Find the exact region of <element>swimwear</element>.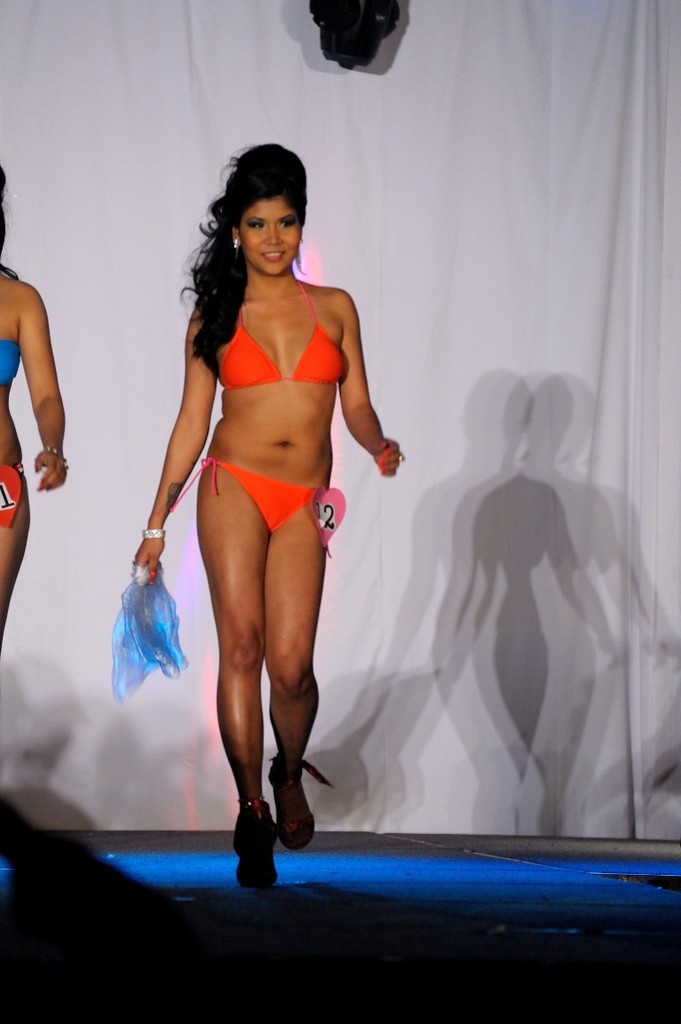
Exact region: locate(170, 448, 336, 552).
